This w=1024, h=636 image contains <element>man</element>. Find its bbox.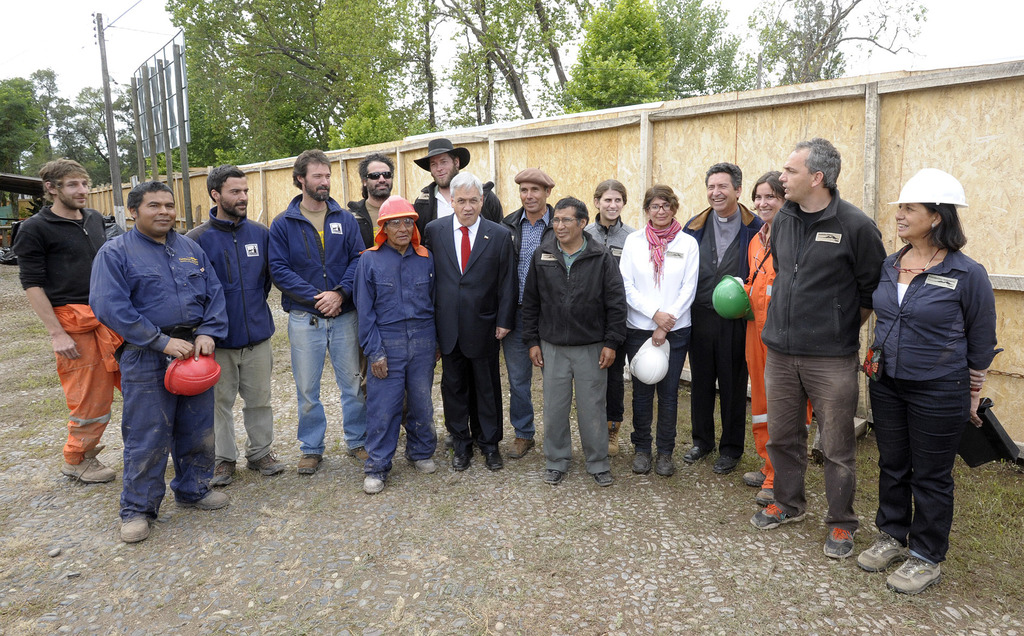
detection(683, 158, 763, 480).
